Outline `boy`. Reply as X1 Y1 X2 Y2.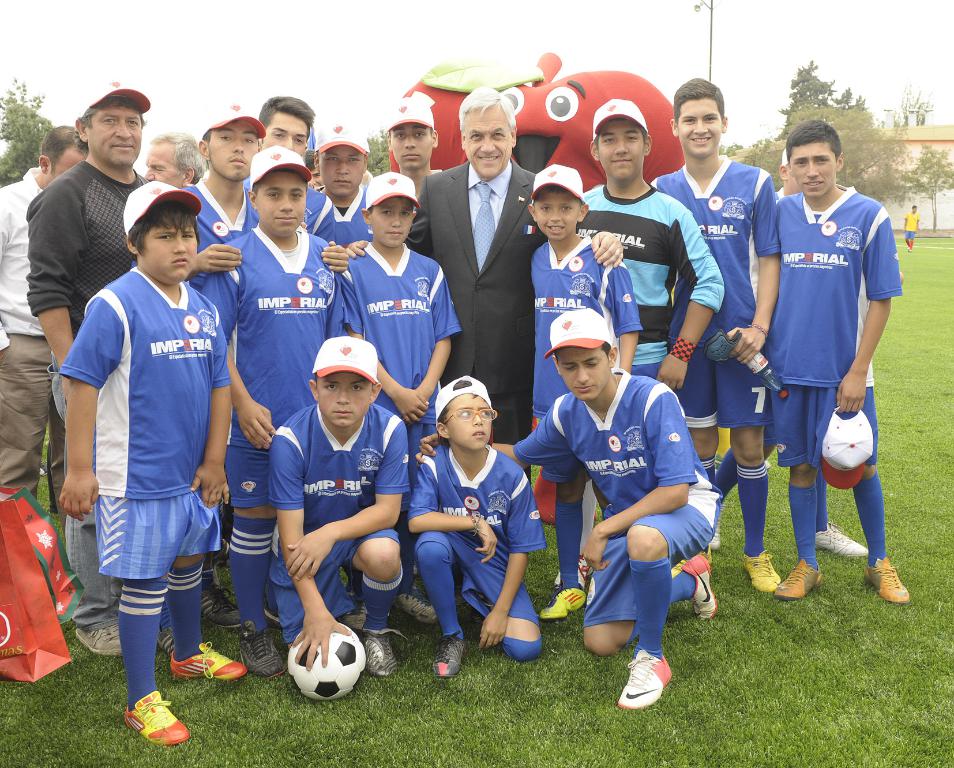
414 306 714 713.
